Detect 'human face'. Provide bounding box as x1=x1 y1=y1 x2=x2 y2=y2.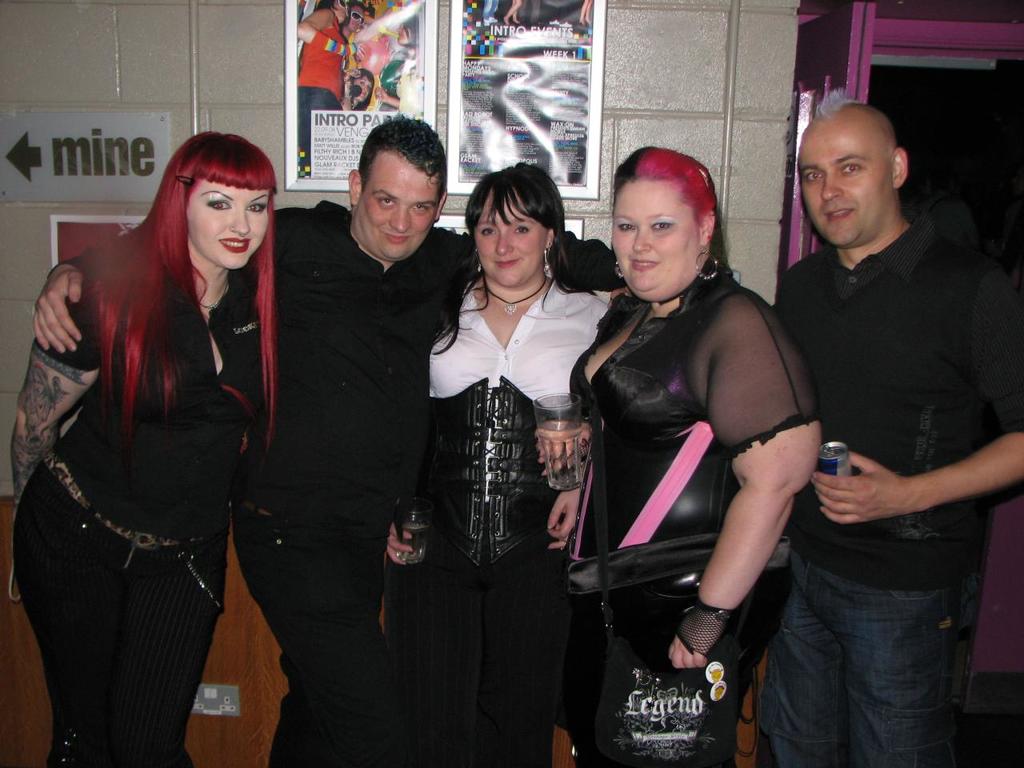
x1=797 y1=117 x2=893 y2=246.
